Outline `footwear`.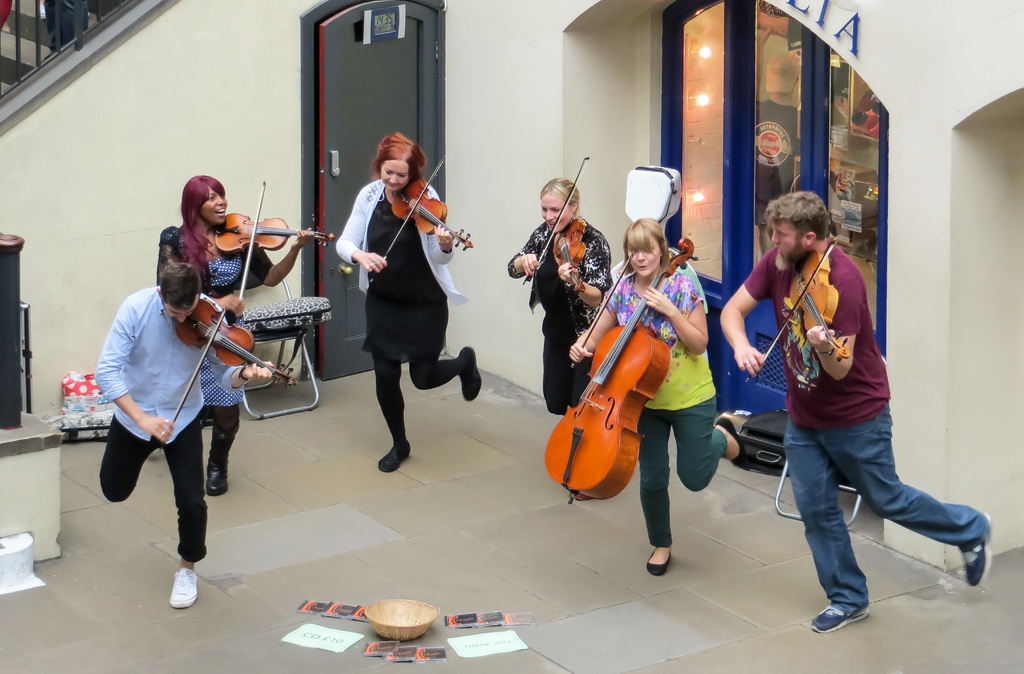
Outline: Rect(207, 421, 241, 497).
